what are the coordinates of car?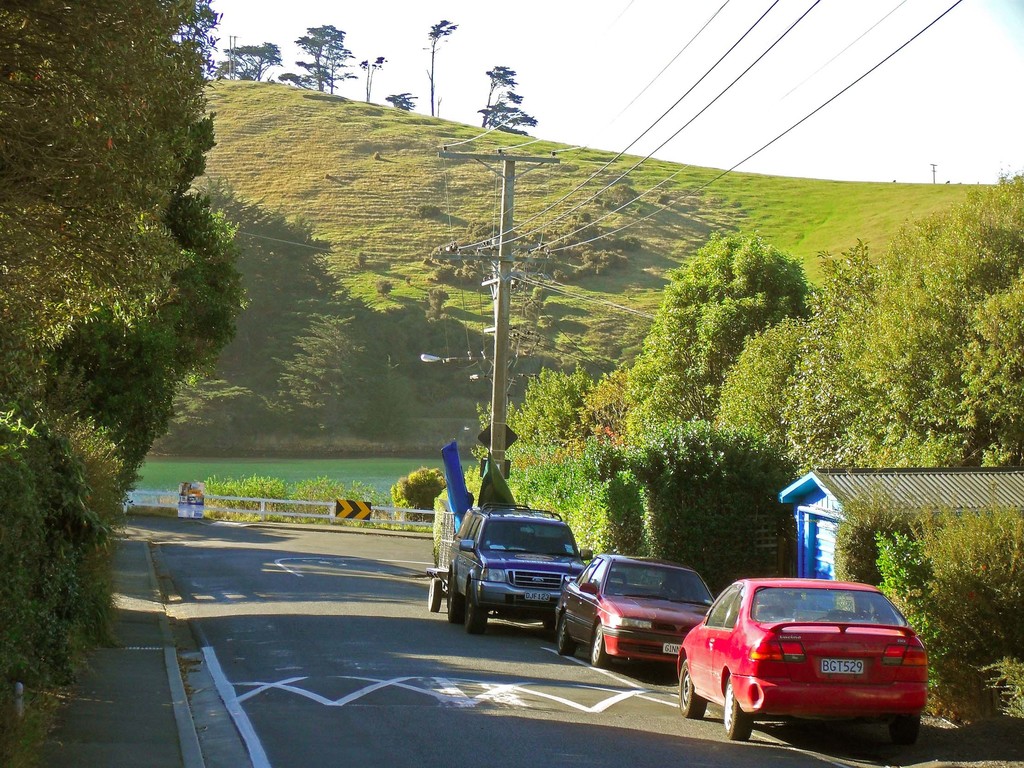
BBox(556, 553, 721, 668).
